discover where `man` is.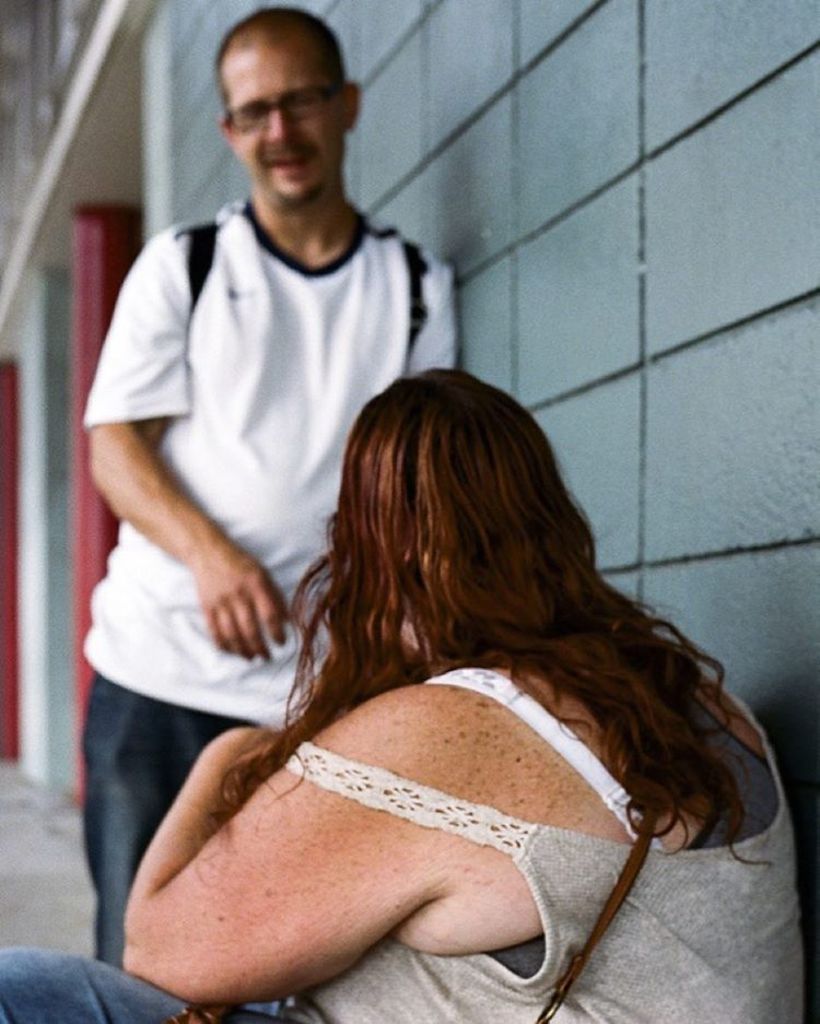
Discovered at [x1=75, y1=7, x2=461, y2=969].
